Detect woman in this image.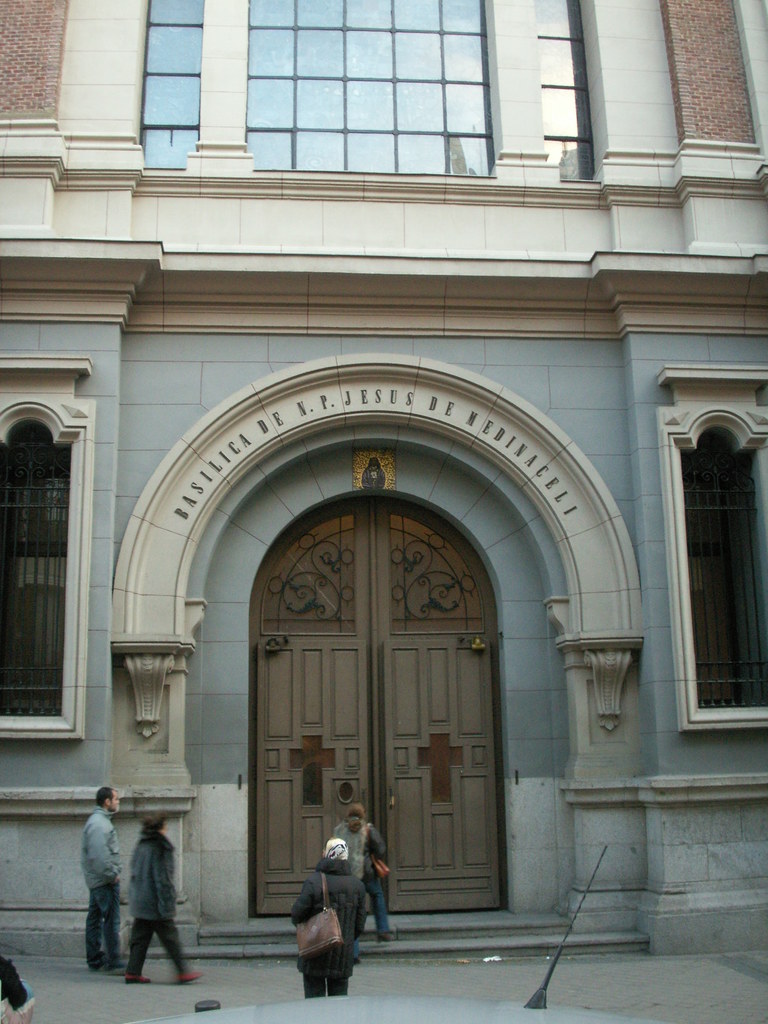
Detection: region(122, 803, 210, 991).
